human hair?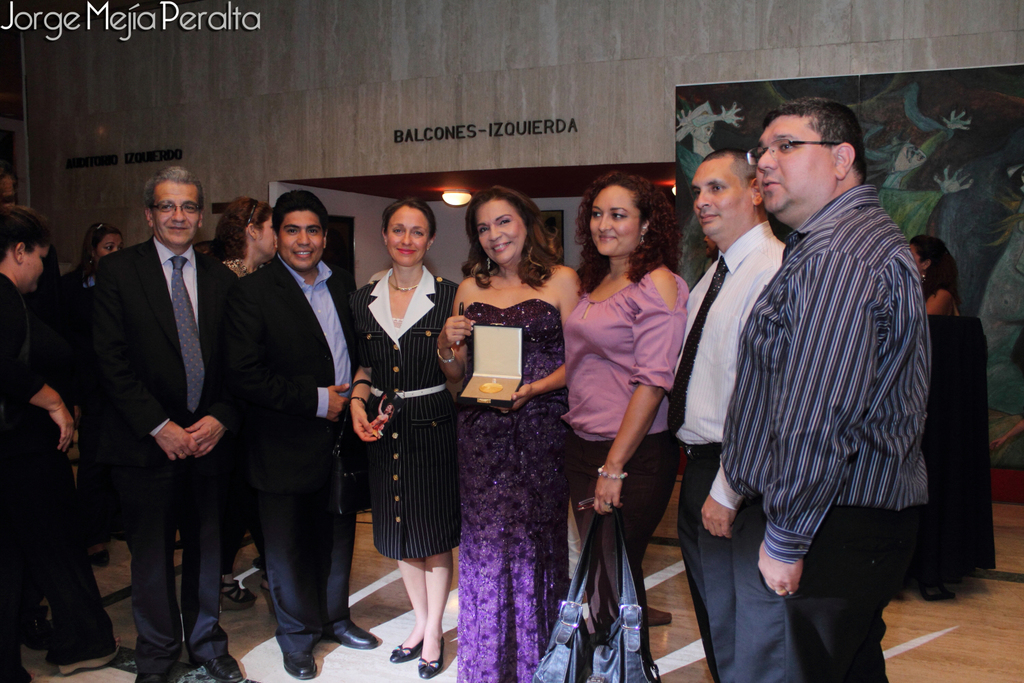
x1=764 y1=96 x2=866 y2=188
